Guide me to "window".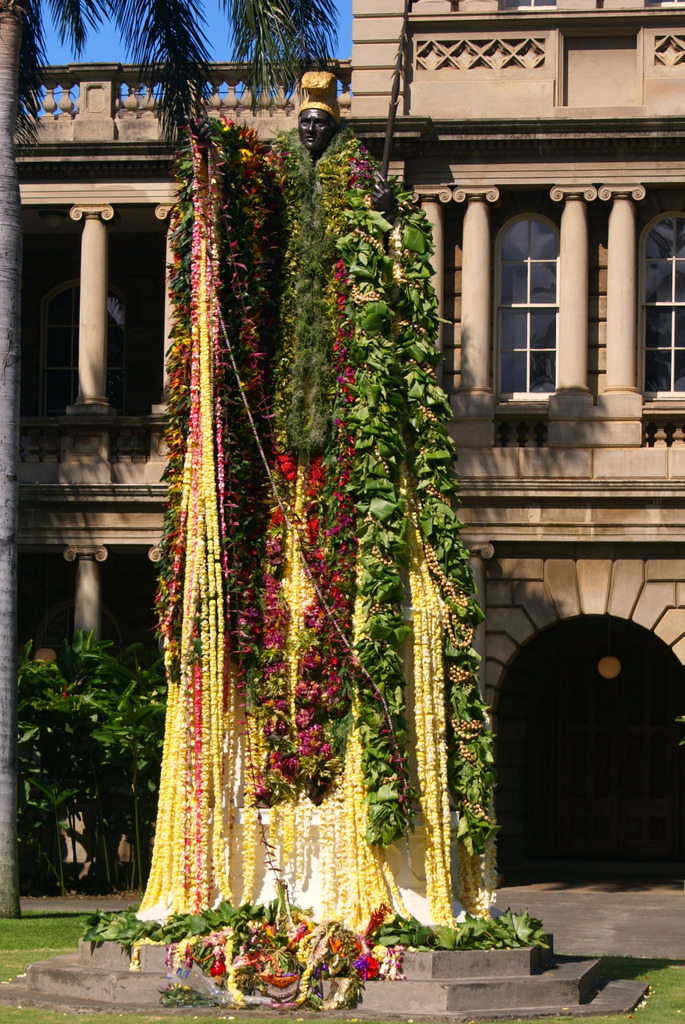
Guidance: box(643, 209, 684, 391).
